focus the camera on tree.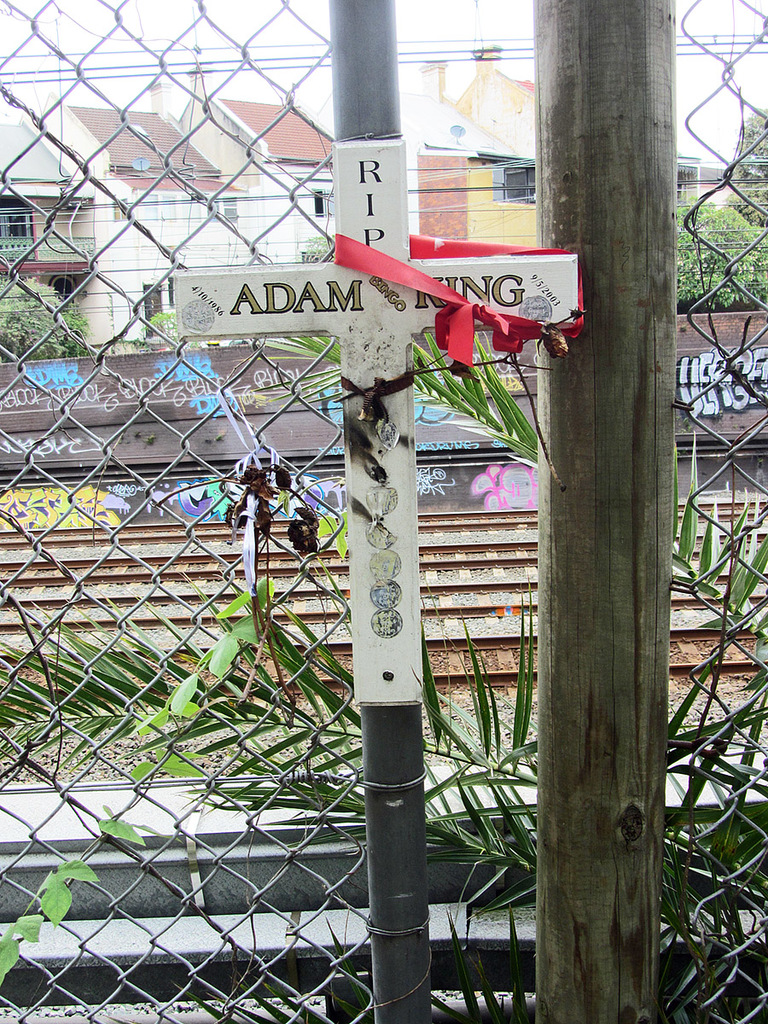
Focus region: {"x1": 0, "y1": 494, "x2": 355, "y2": 1023}.
